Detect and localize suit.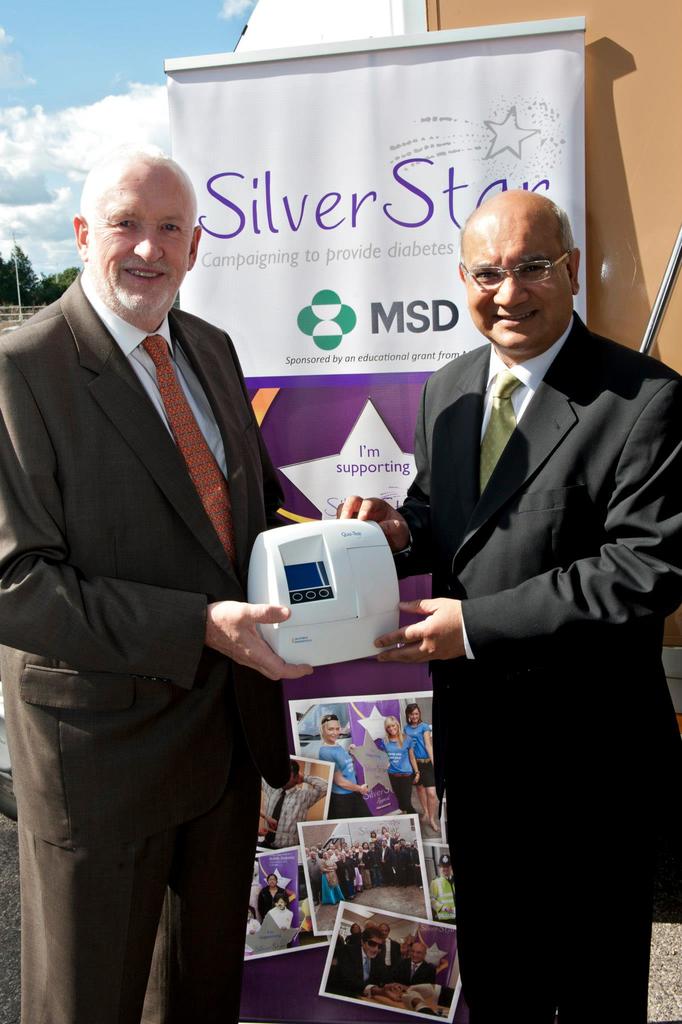
Localized at pyautogui.locateOnScreen(395, 193, 650, 996).
